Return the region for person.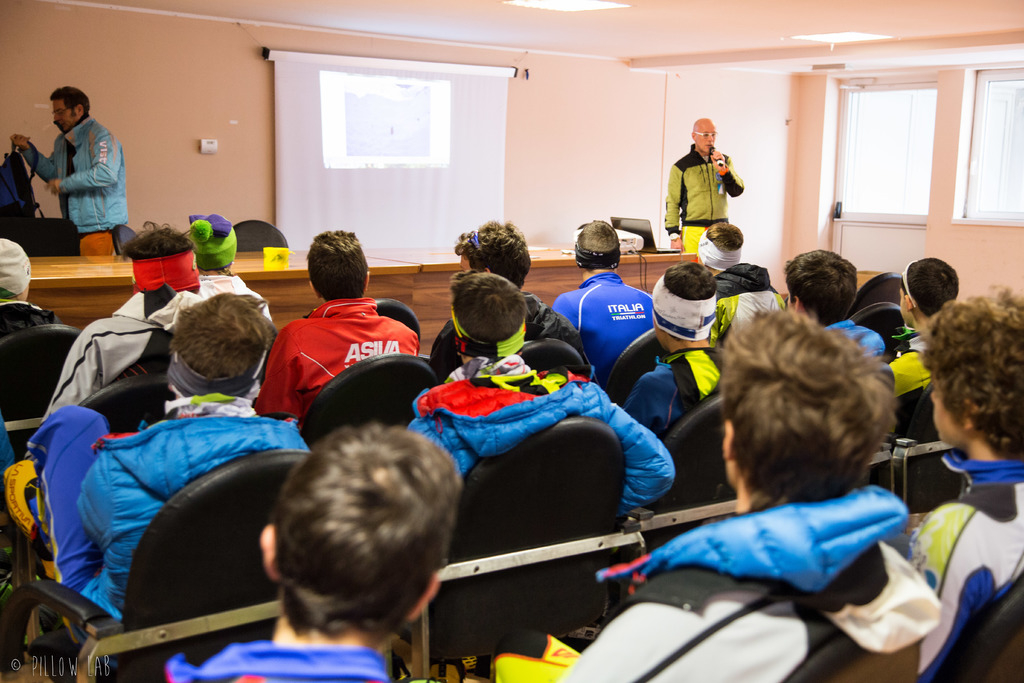
{"x1": 259, "y1": 233, "x2": 425, "y2": 440}.
